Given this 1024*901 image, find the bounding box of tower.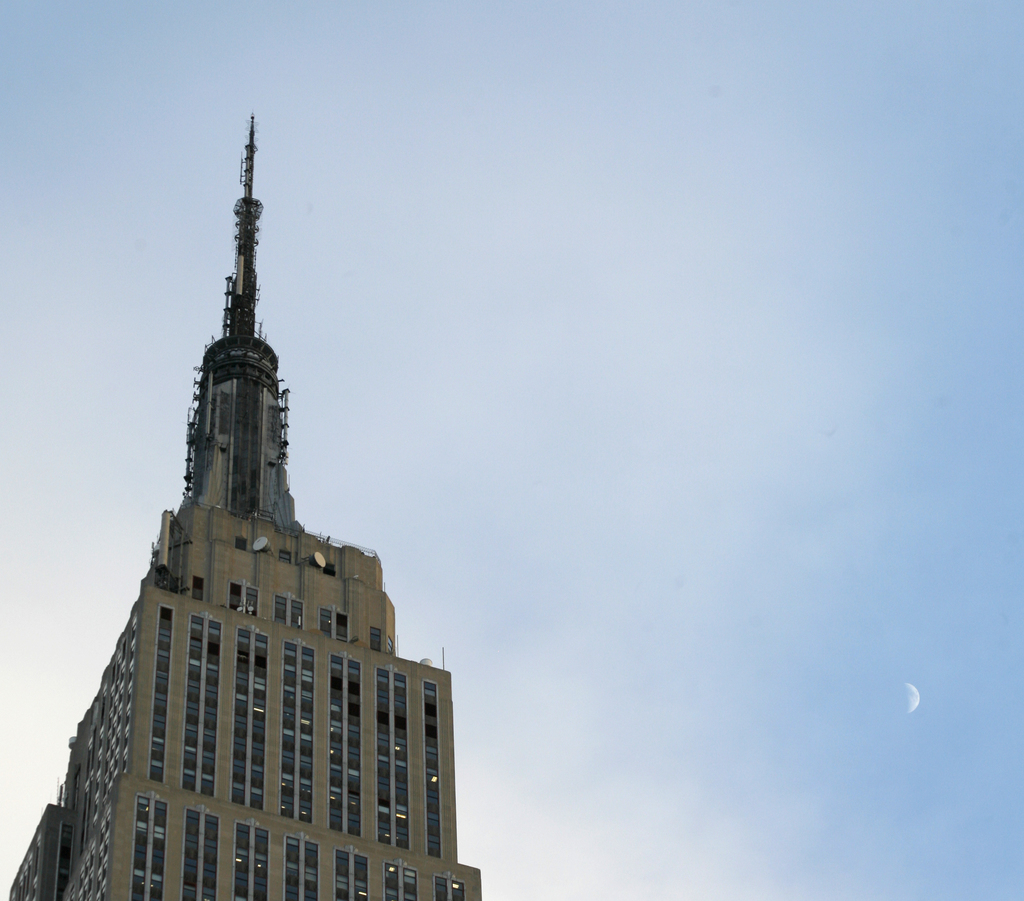
Rect(184, 110, 297, 532).
